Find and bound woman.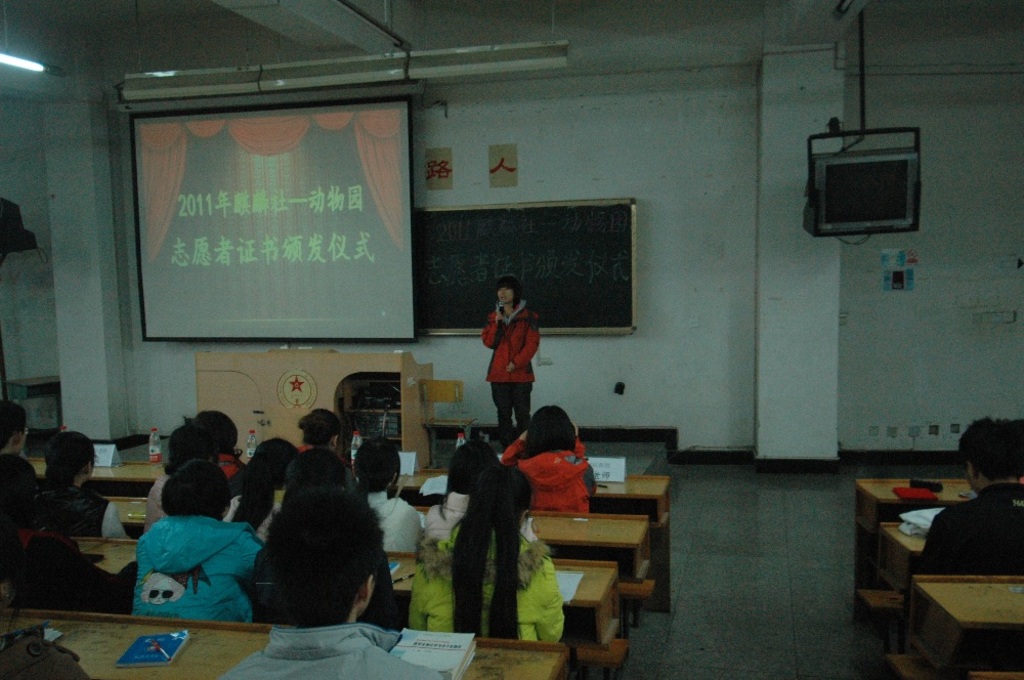
Bound: detection(505, 408, 594, 515).
